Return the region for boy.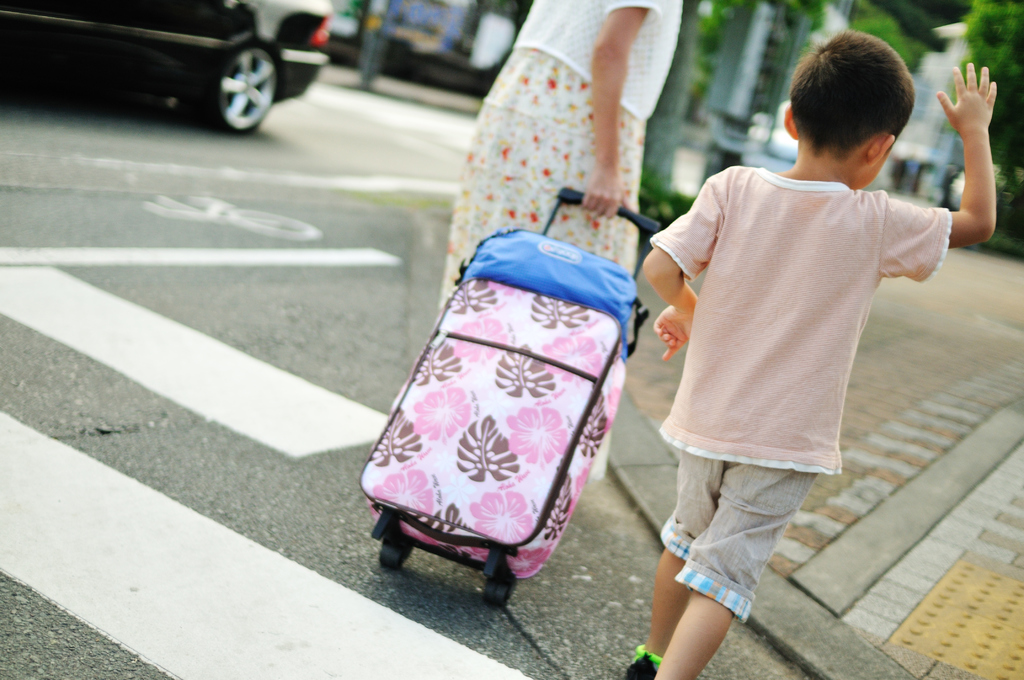
locate(639, 29, 995, 675).
